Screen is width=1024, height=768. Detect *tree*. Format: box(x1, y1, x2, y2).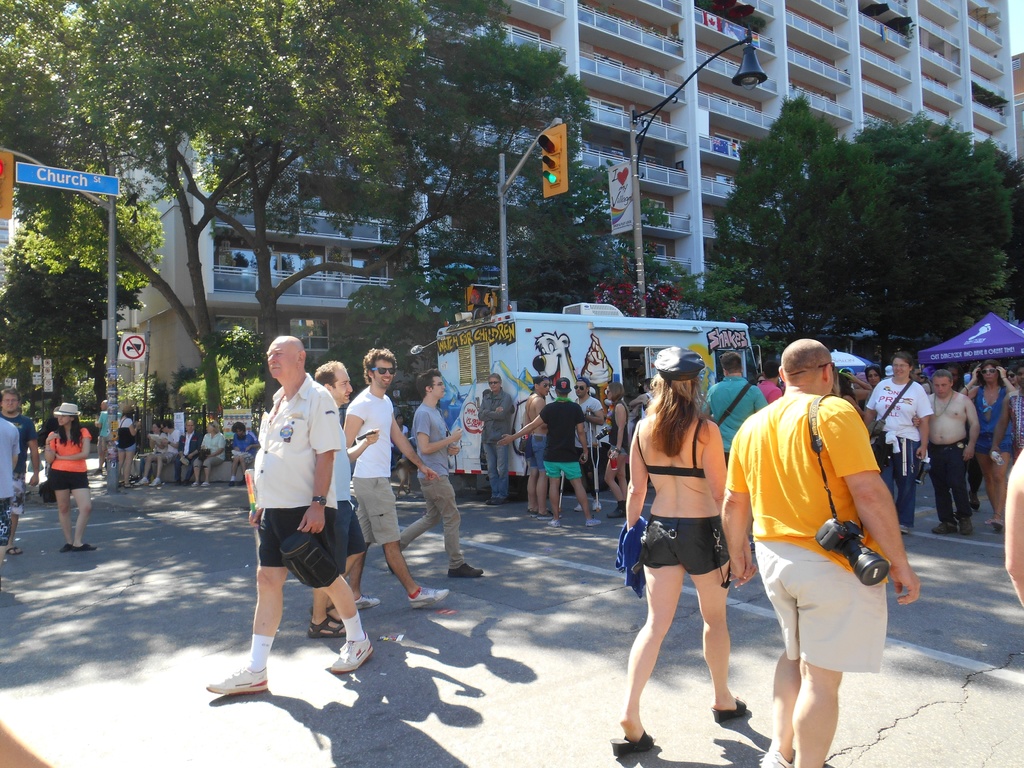
box(652, 93, 1023, 360).
